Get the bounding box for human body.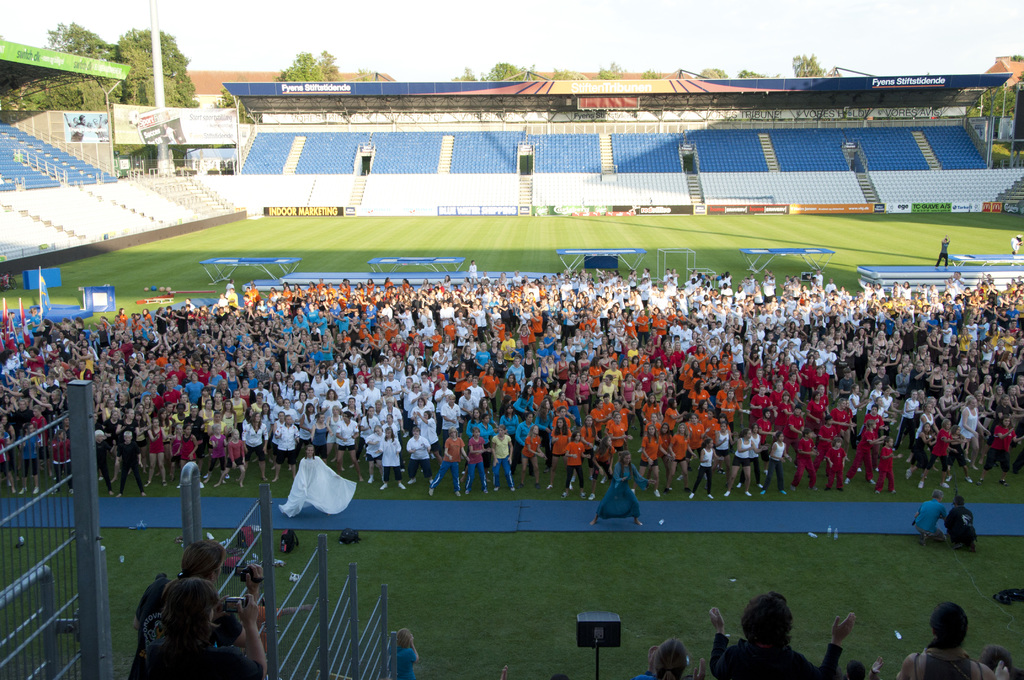
[573, 282, 581, 291].
